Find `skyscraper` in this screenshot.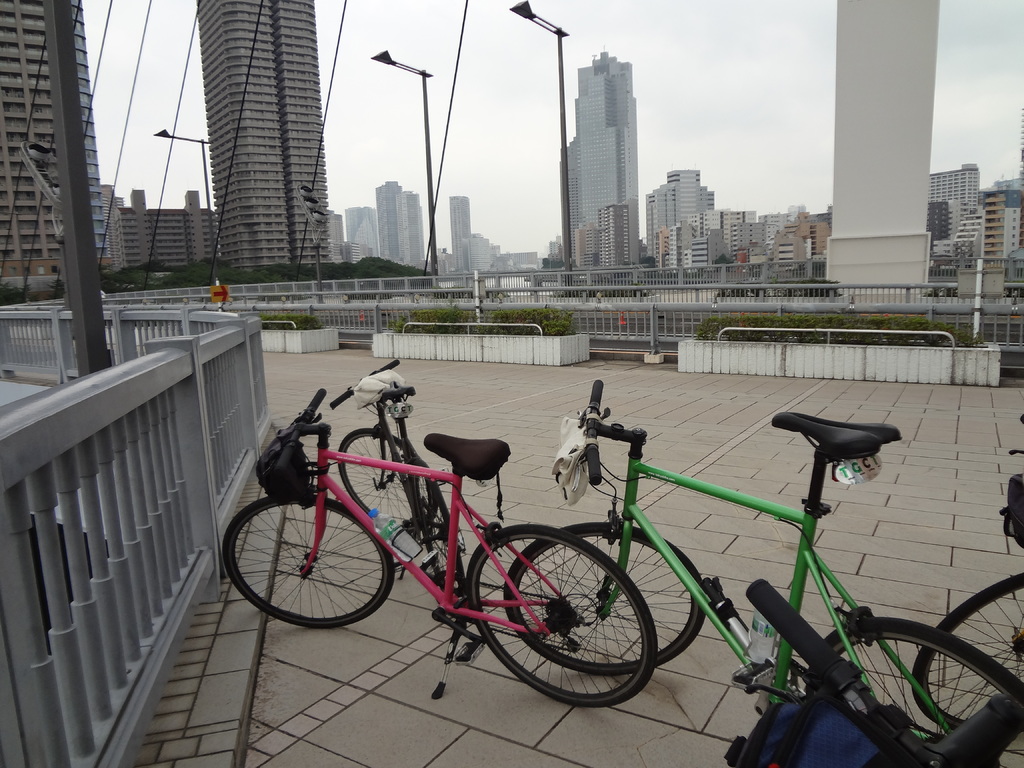
The bounding box for `skyscraper` is region(452, 195, 481, 275).
